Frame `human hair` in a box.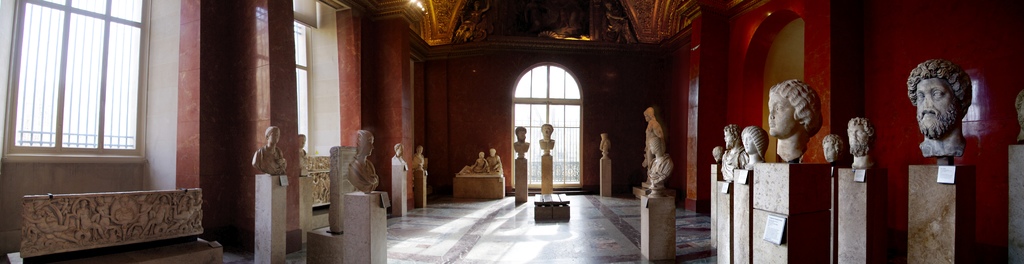
(540, 124, 554, 130).
